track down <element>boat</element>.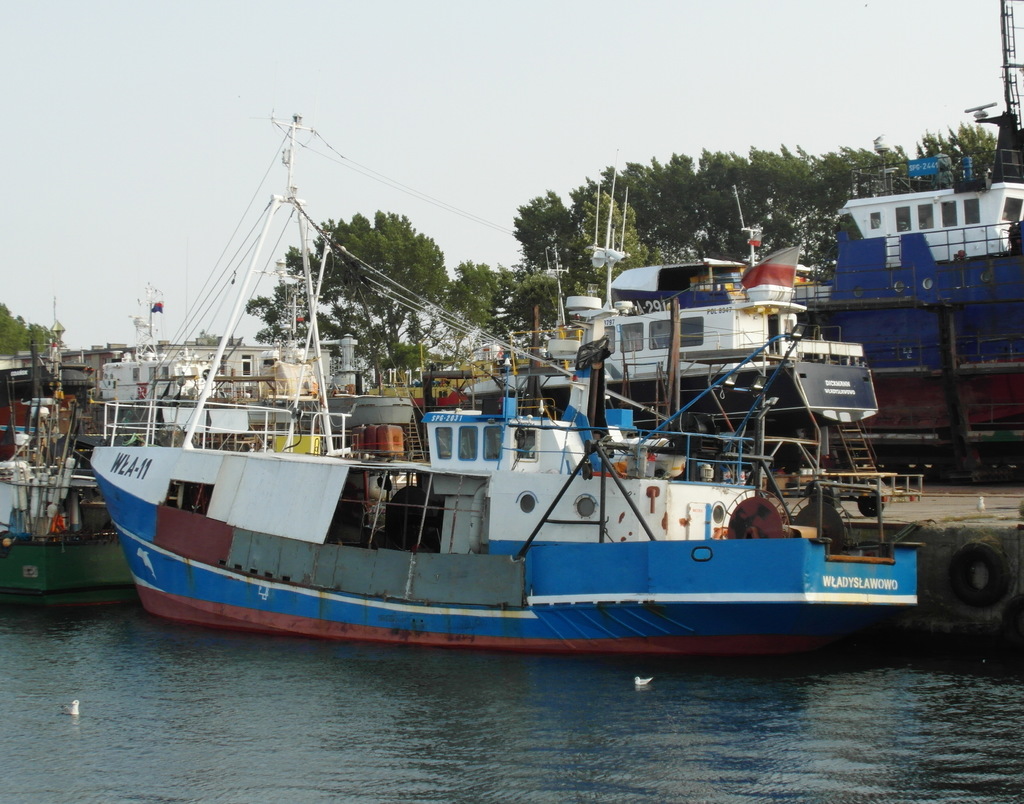
Tracked to x1=86, y1=116, x2=921, y2=656.
